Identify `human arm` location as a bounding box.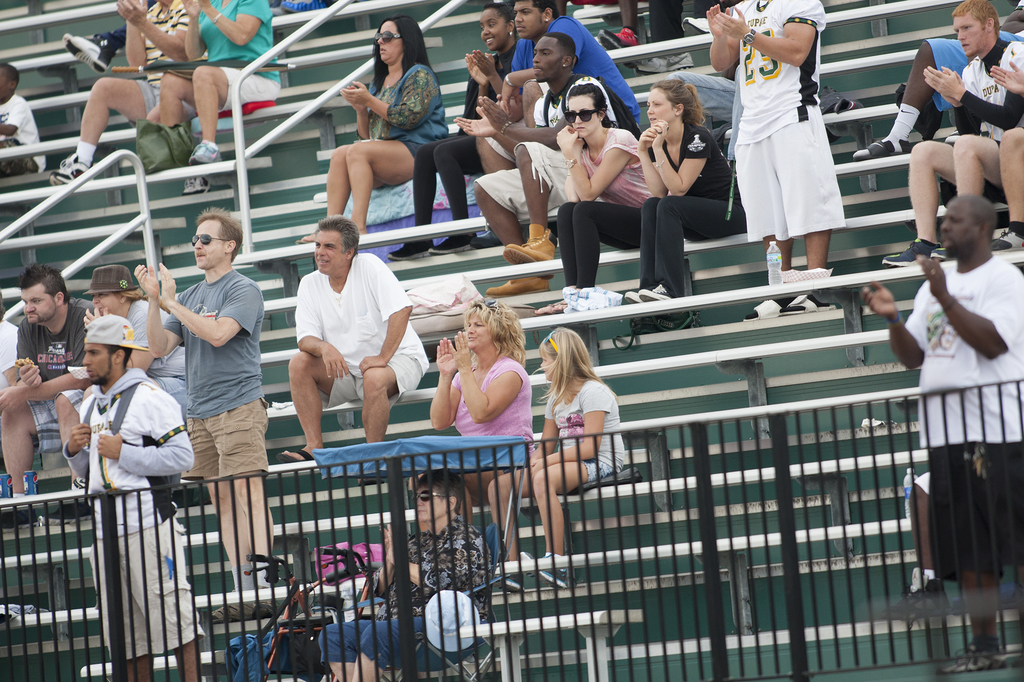
[x1=919, y1=61, x2=1020, y2=136].
